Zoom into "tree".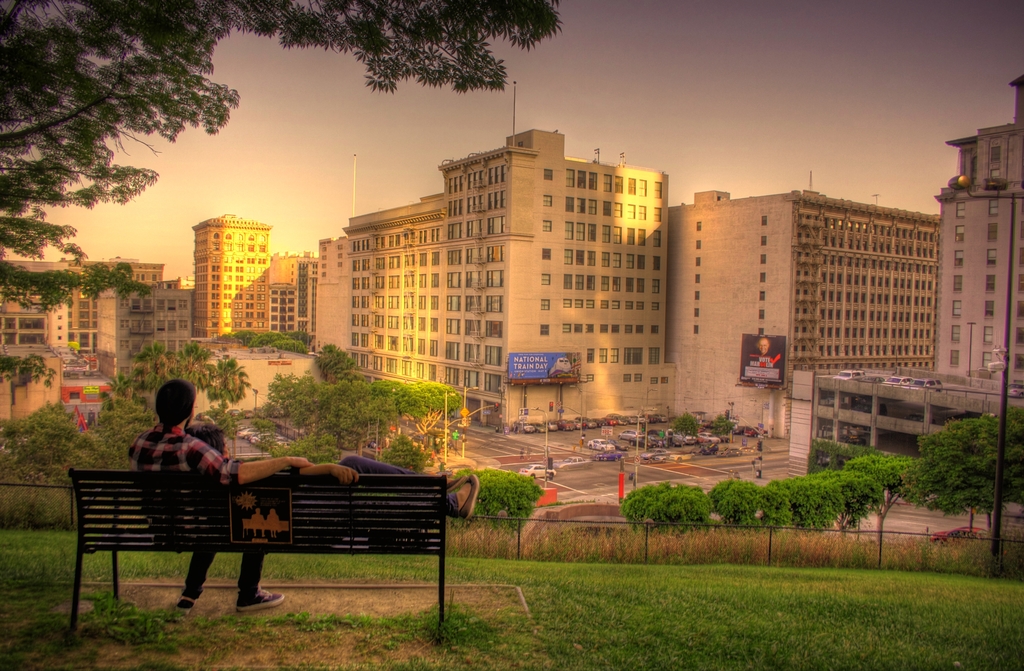
Zoom target: (783,475,847,533).
